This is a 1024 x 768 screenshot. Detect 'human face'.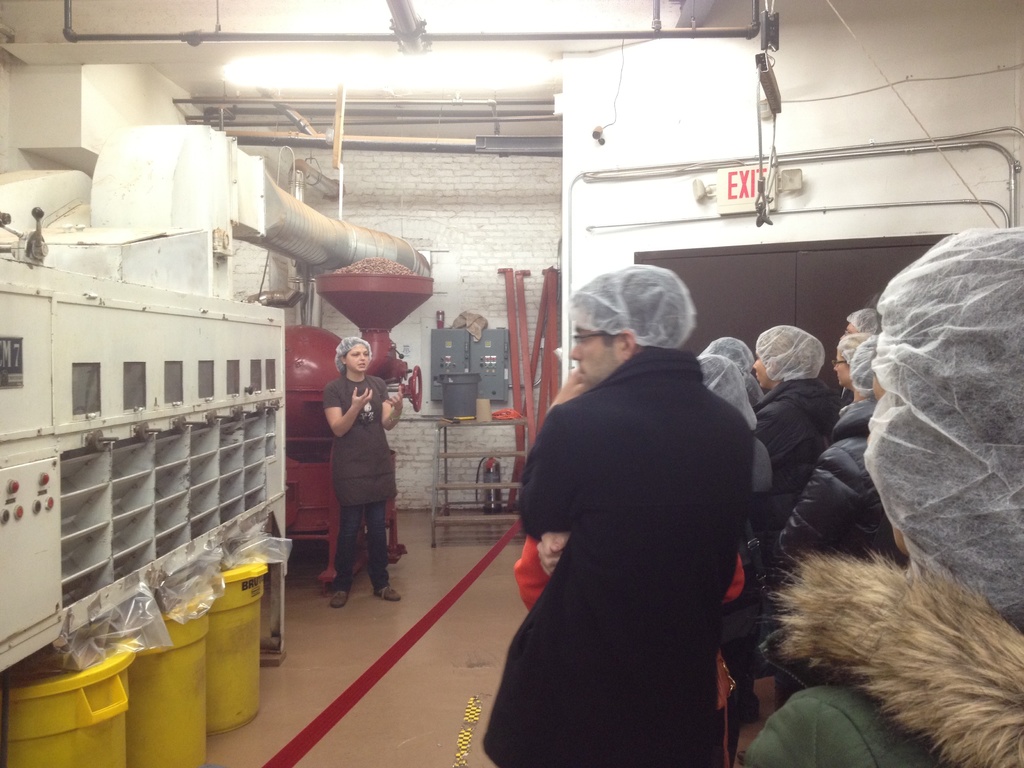
detection(749, 357, 771, 387).
